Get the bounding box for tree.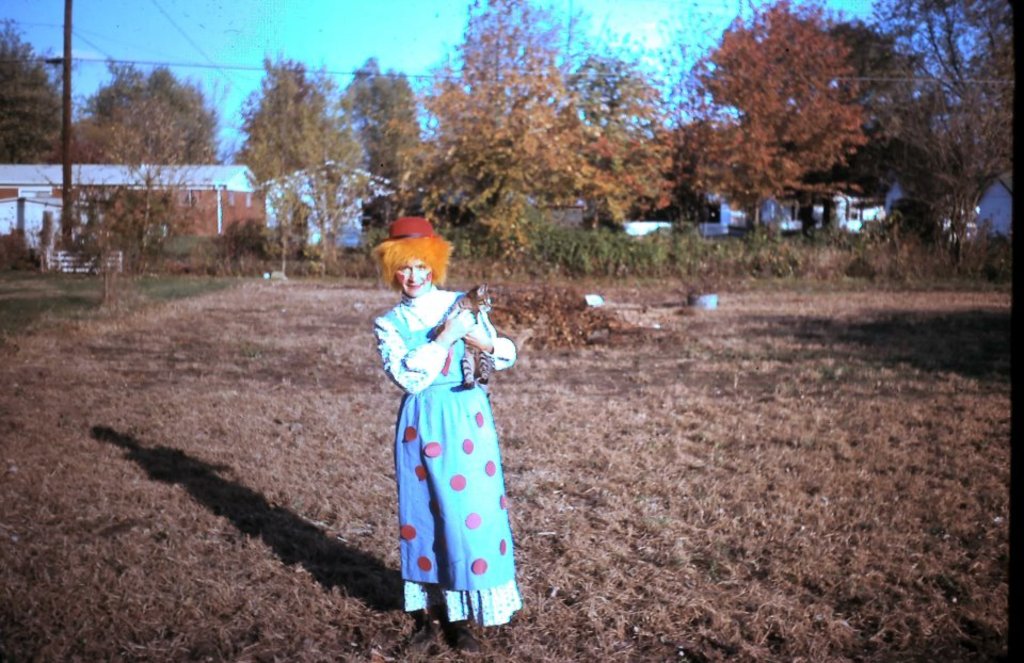
{"left": 329, "top": 46, "right": 430, "bottom": 192}.
